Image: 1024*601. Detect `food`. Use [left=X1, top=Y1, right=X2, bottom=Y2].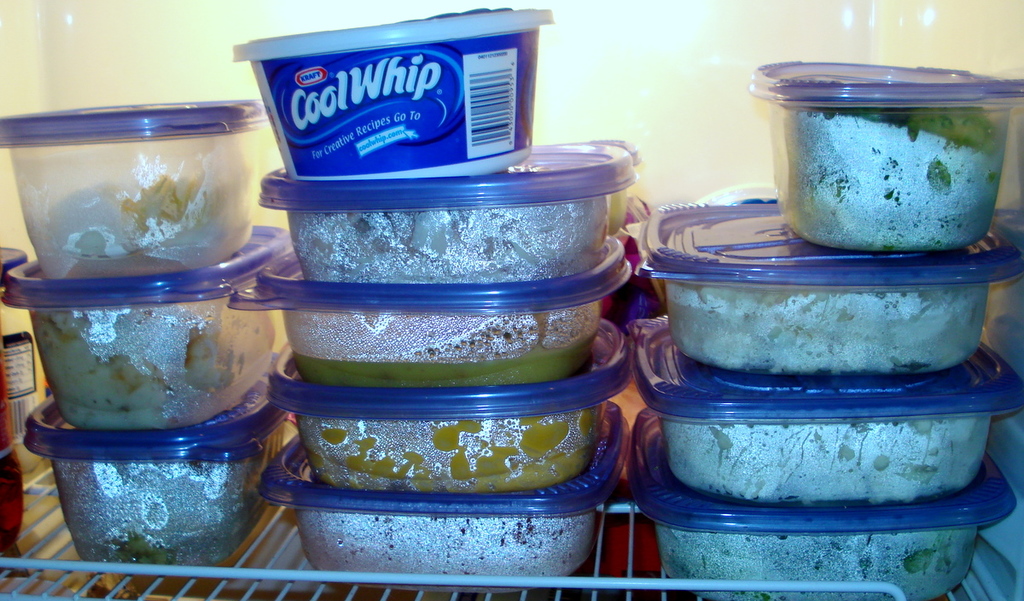
[left=46, top=450, right=257, bottom=569].
